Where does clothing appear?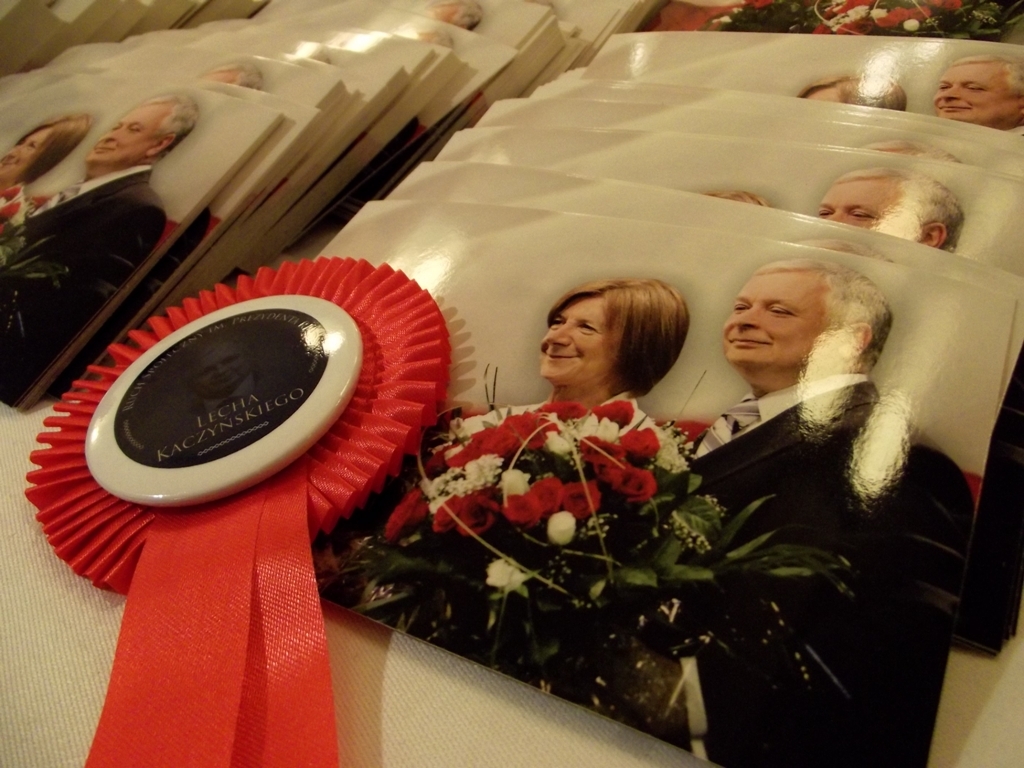
Appears at 667, 369, 971, 767.
